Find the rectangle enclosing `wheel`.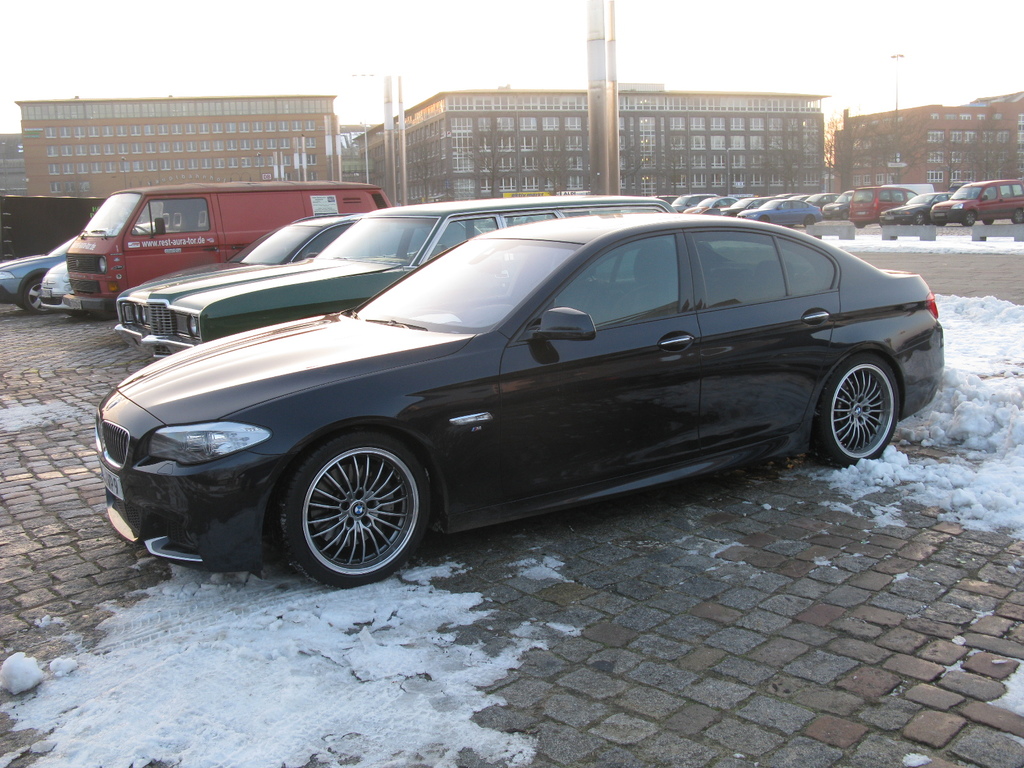
(822,349,906,468).
